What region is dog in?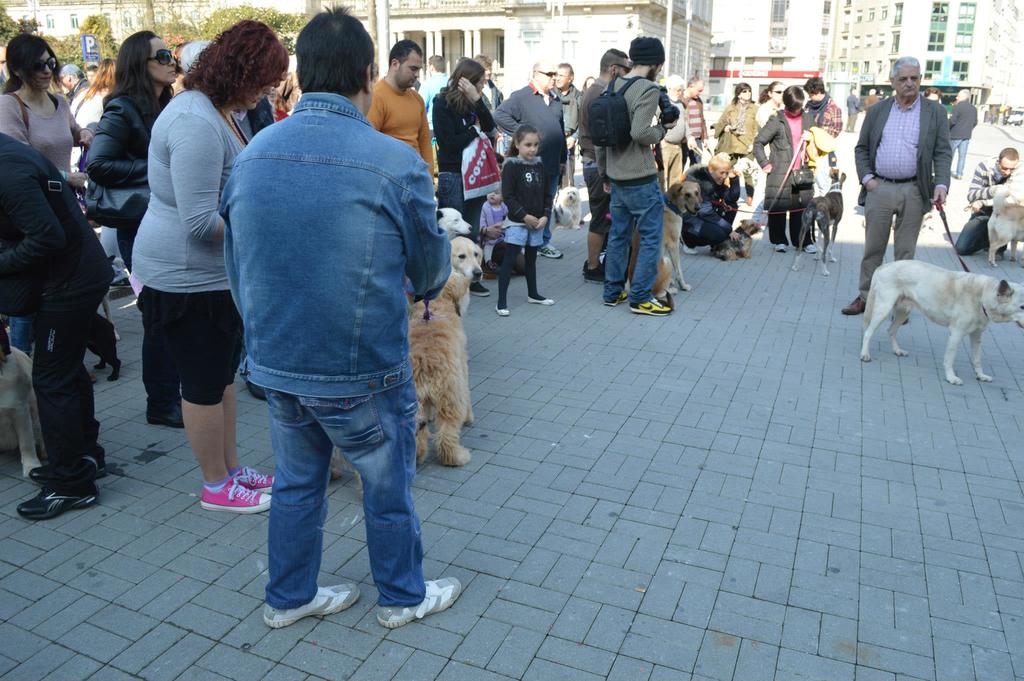
rect(715, 215, 769, 262).
